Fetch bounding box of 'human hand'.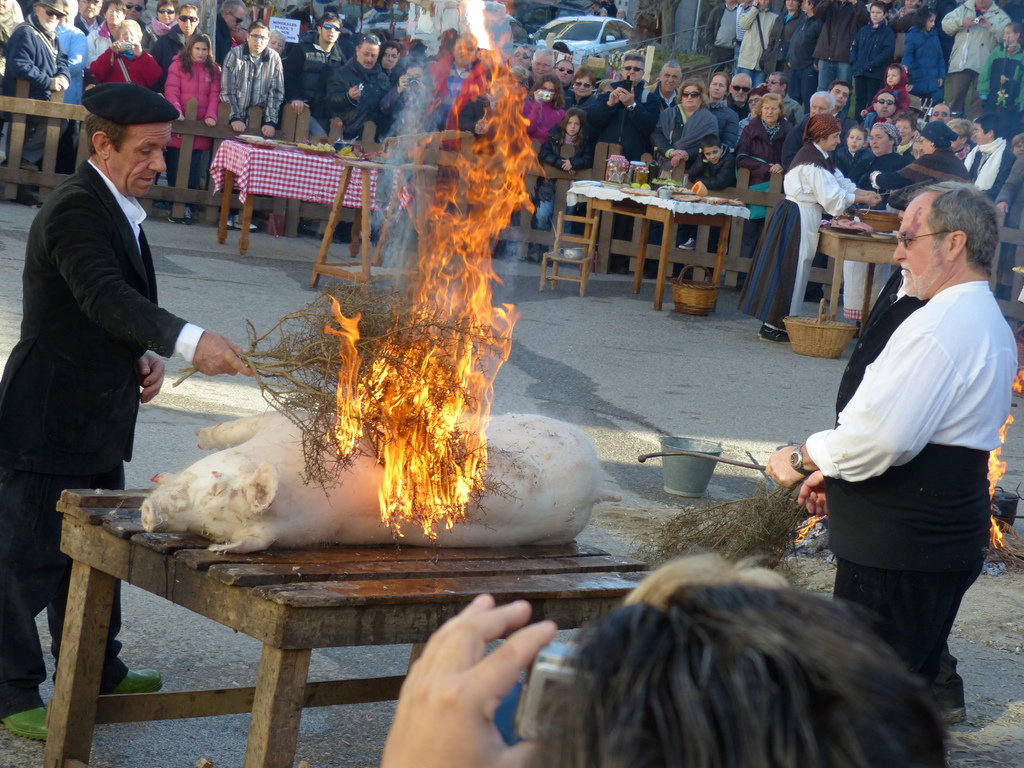
Bbox: left=962, top=15, right=975, bottom=29.
